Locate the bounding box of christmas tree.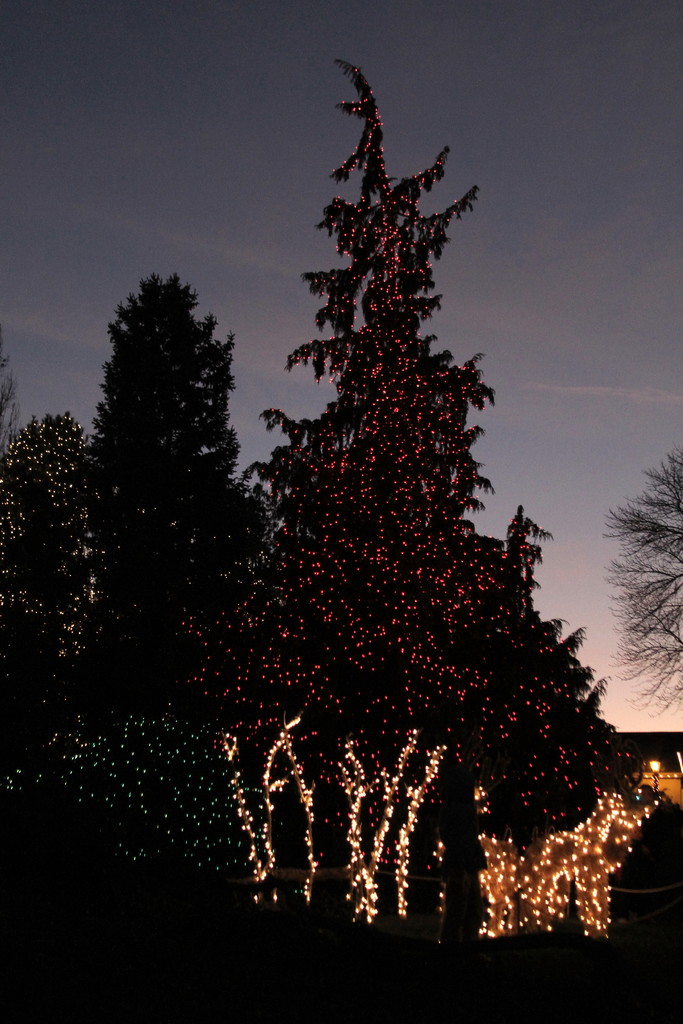
Bounding box: 74/265/253/749.
